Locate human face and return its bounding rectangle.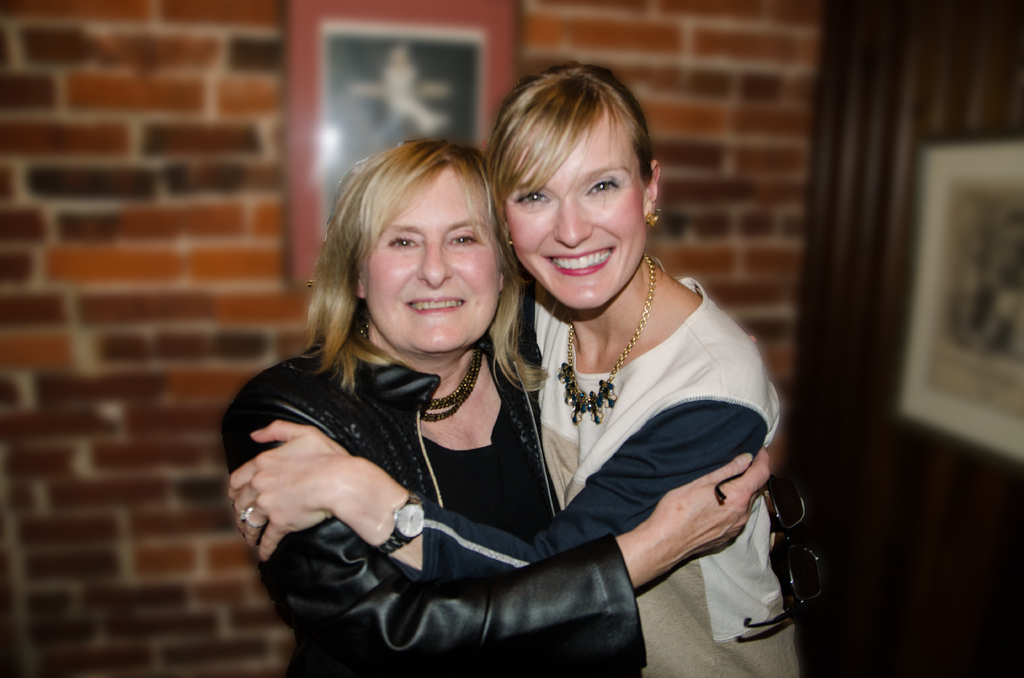
504 124 643 307.
